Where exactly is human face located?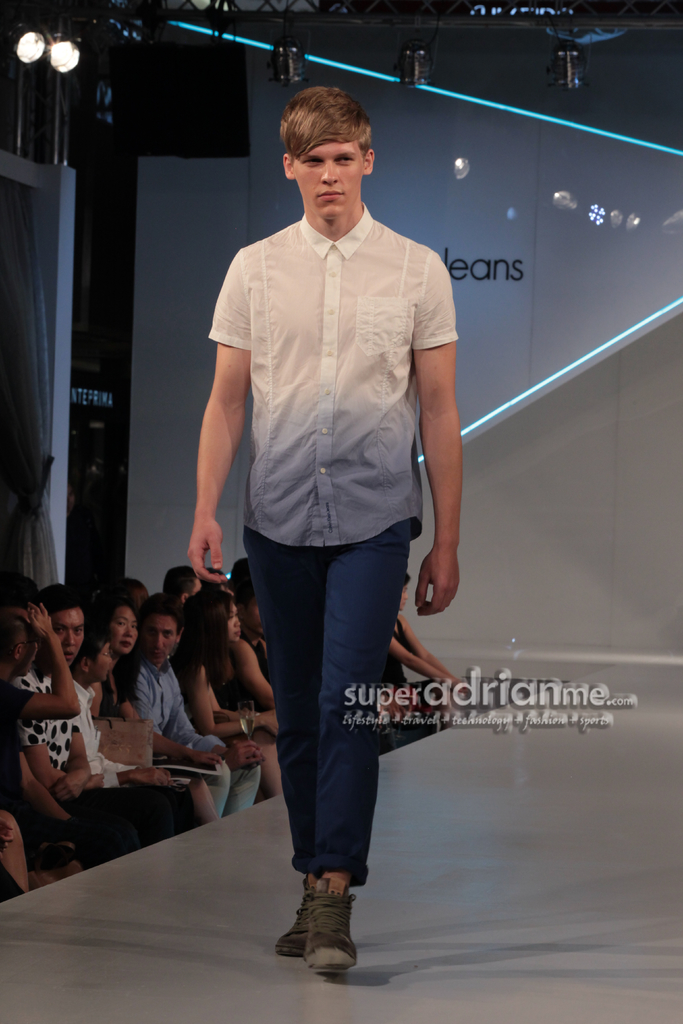
Its bounding box is (227, 602, 240, 642).
